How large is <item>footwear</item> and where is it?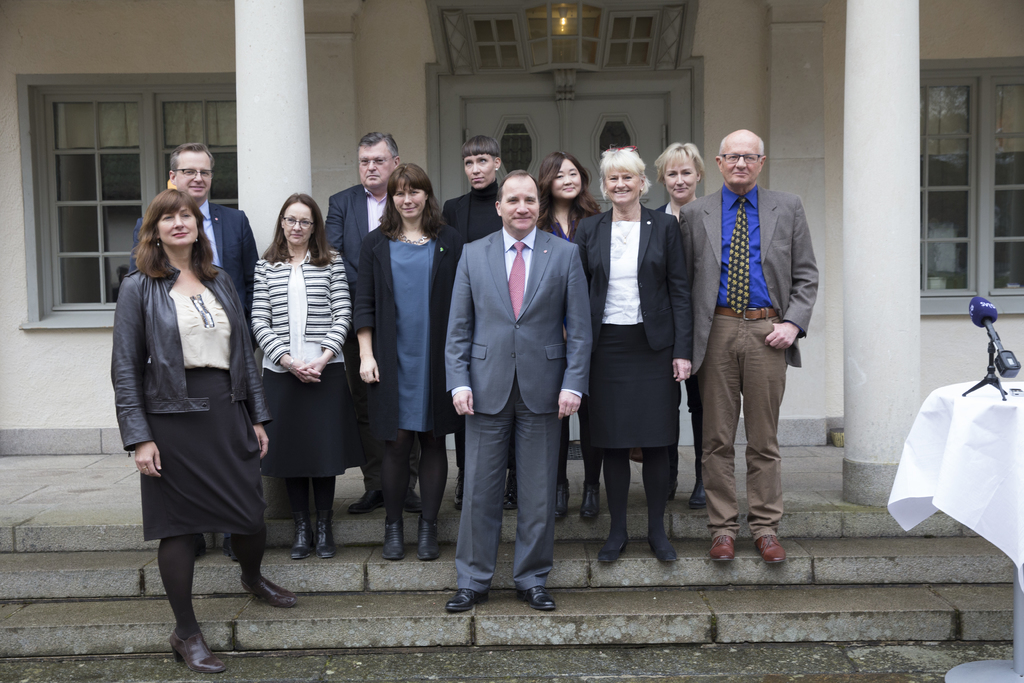
Bounding box: 756:533:785:565.
